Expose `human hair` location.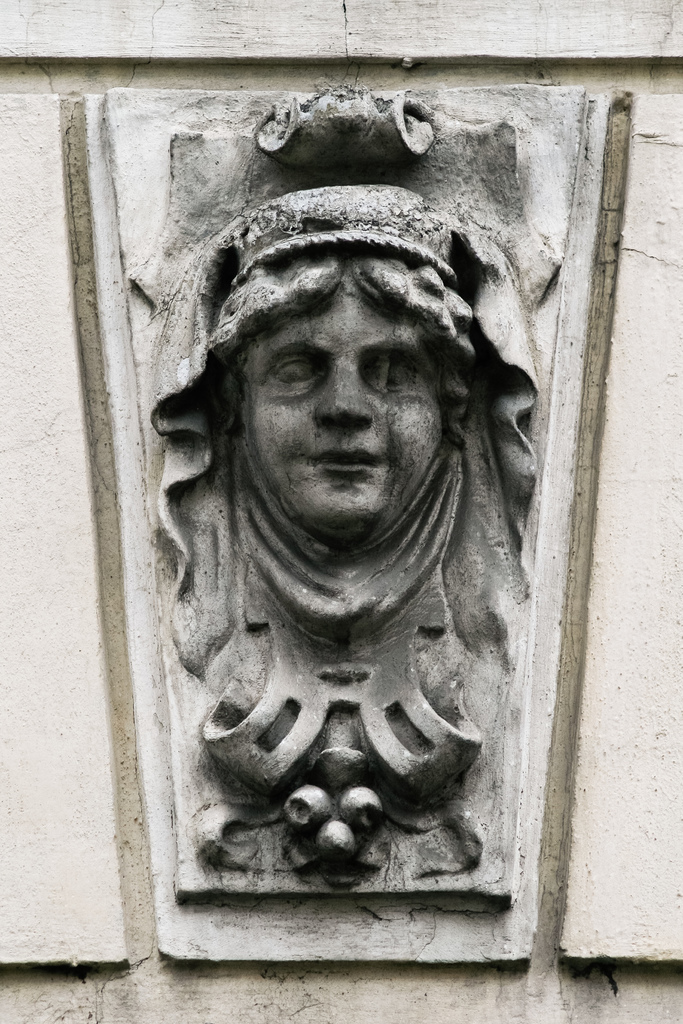
Exposed at <region>200, 246, 479, 446</region>.
